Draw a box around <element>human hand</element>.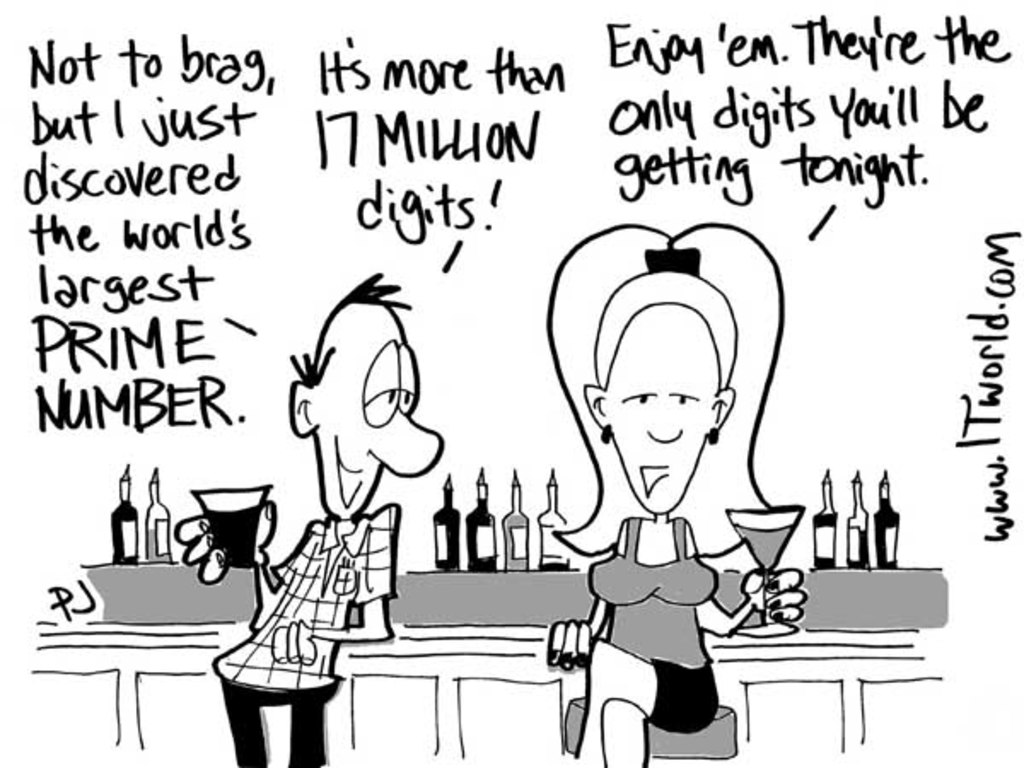
<box>730,561,814,640</box>.
